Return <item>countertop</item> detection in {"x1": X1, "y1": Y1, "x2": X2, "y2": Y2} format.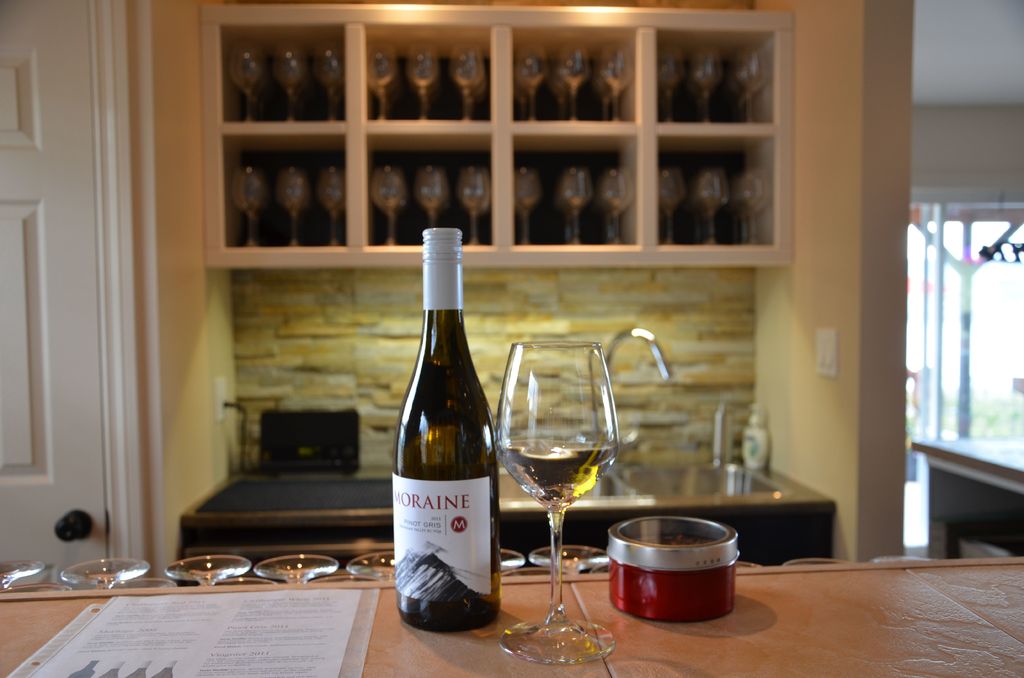
{"x1": 180, "y1": 472, "x2": 838, "y2": 531}.
